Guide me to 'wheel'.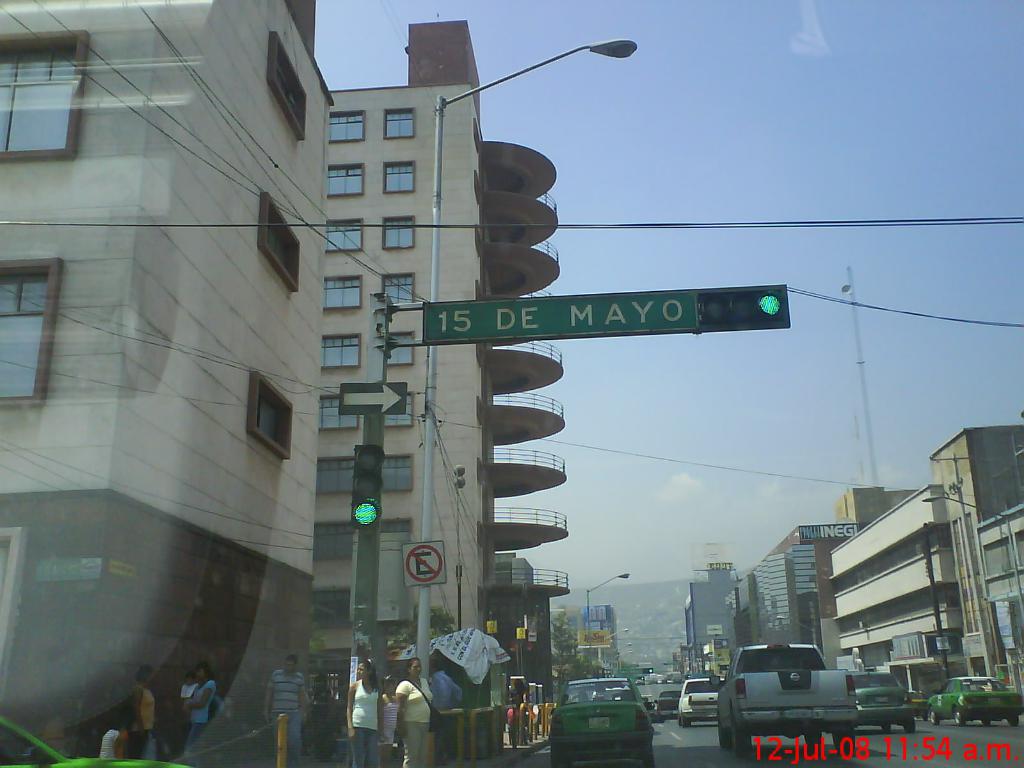
Guidance: (903,719,916,735).
